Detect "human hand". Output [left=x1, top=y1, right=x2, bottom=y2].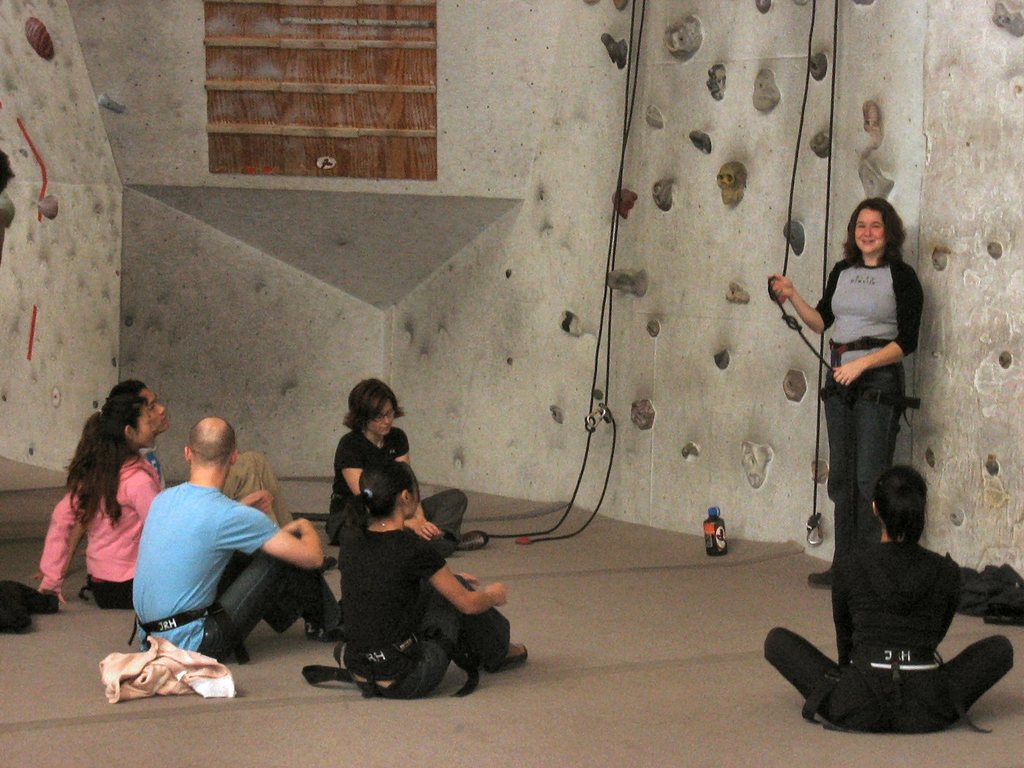
[left=278, top=518, right=307, bottom=534].
